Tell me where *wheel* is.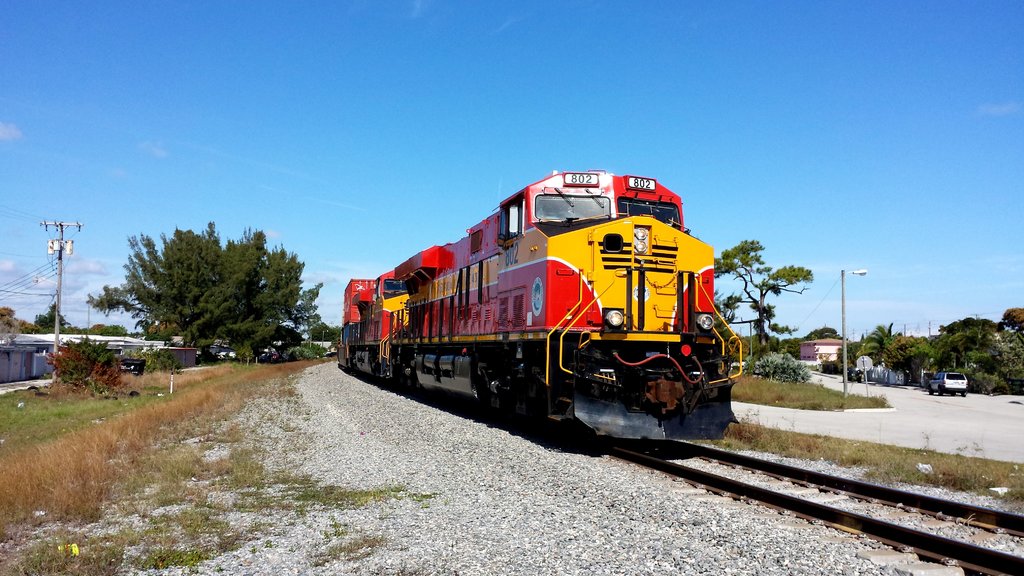
*wheel* is at <region>940, 387, 947, 393</region>.
